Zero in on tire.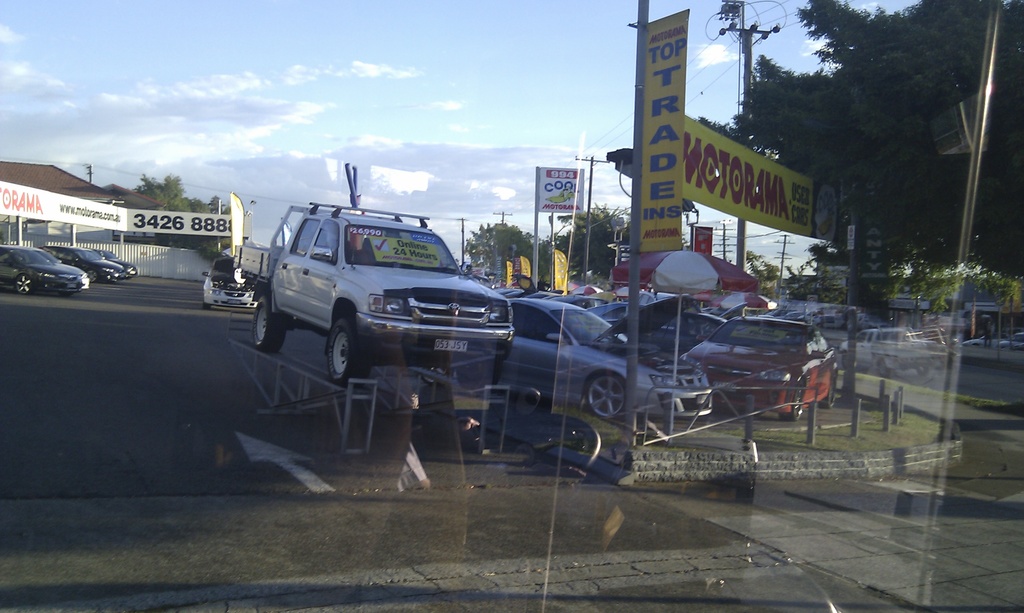
Zeroed in: left=877, top=360, right=886, bottom=376.
